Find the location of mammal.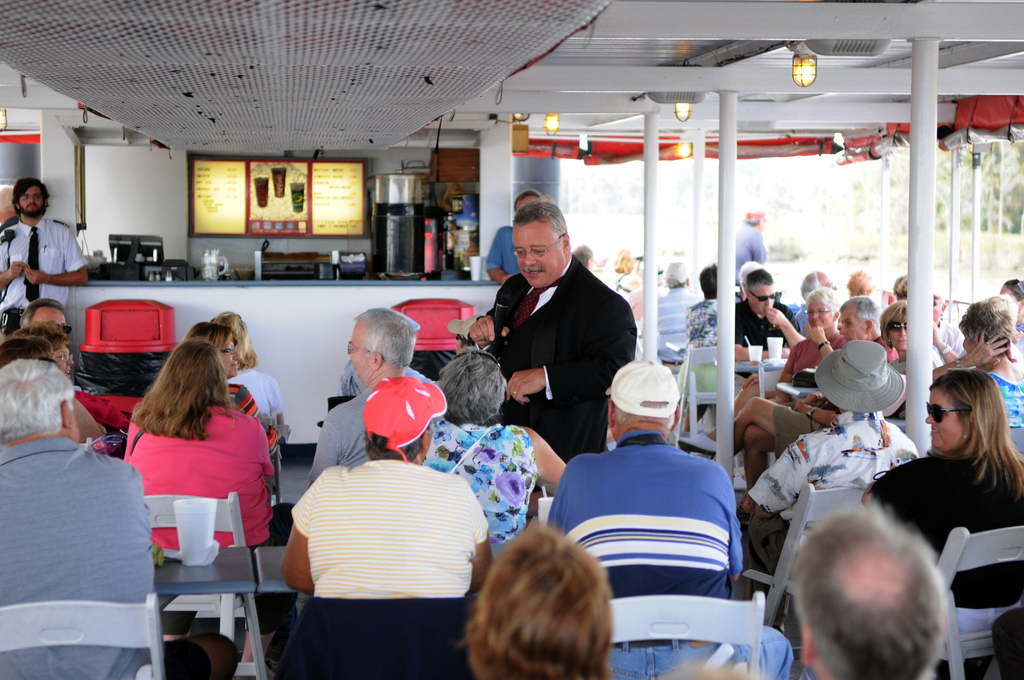
Location: 650 264 703 374.
